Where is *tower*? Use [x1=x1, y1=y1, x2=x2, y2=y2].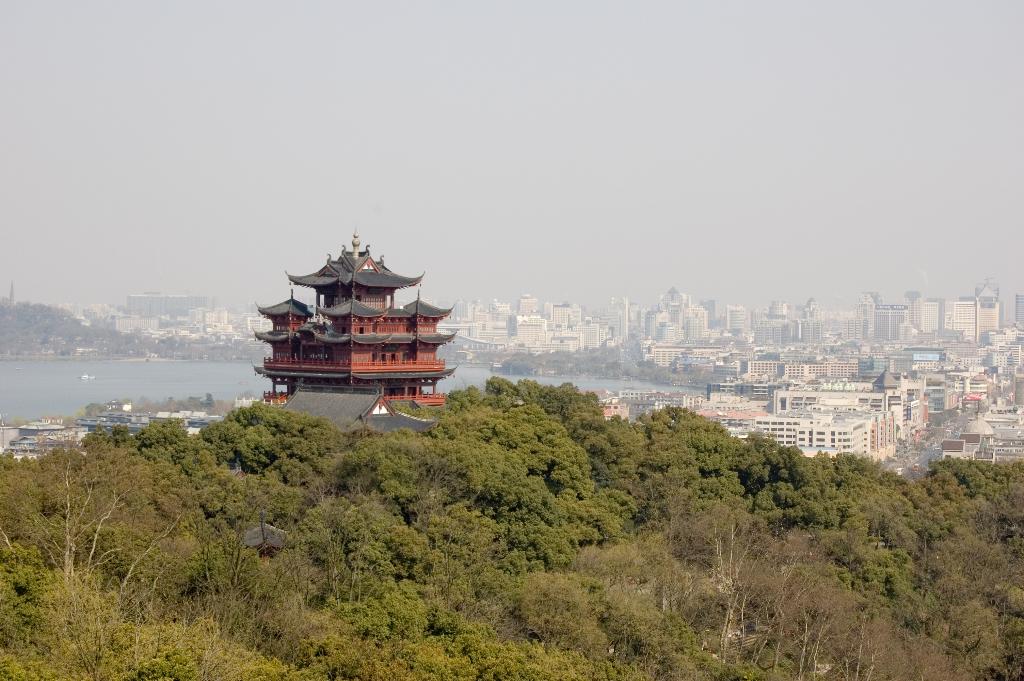
[x1=255, y1=225, x2=460, y2=435].
